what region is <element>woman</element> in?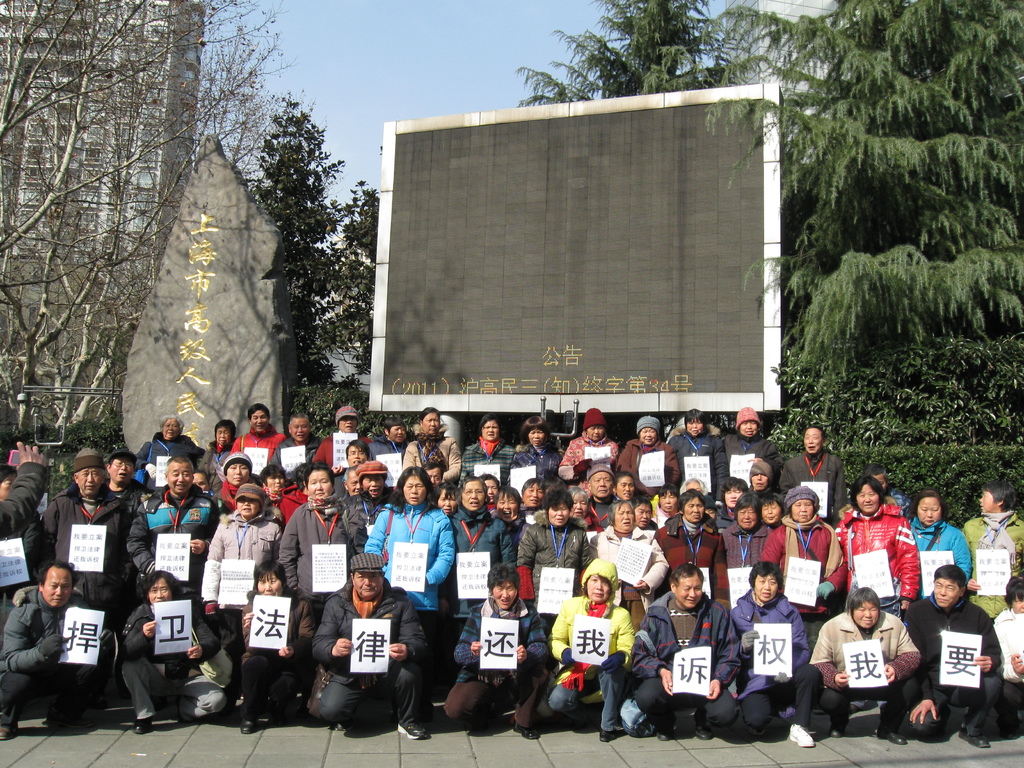
[left=132, top=417, right=205, bottom=492].
